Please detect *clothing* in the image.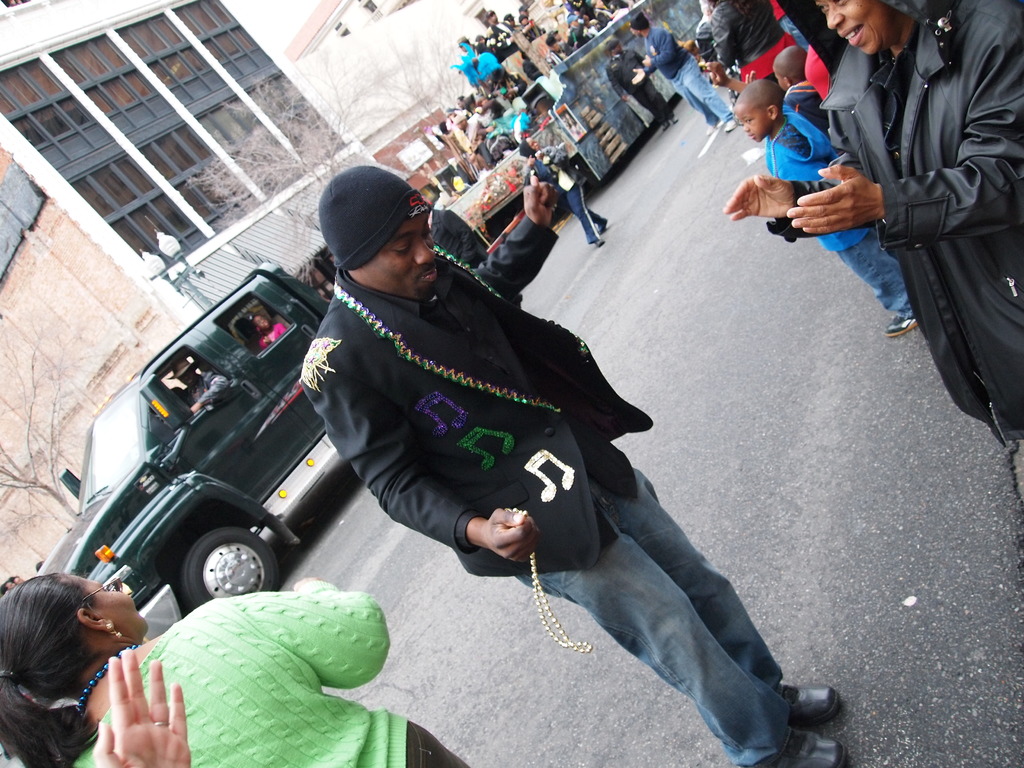
[left=305, top=208, right=738, bottom=700].
